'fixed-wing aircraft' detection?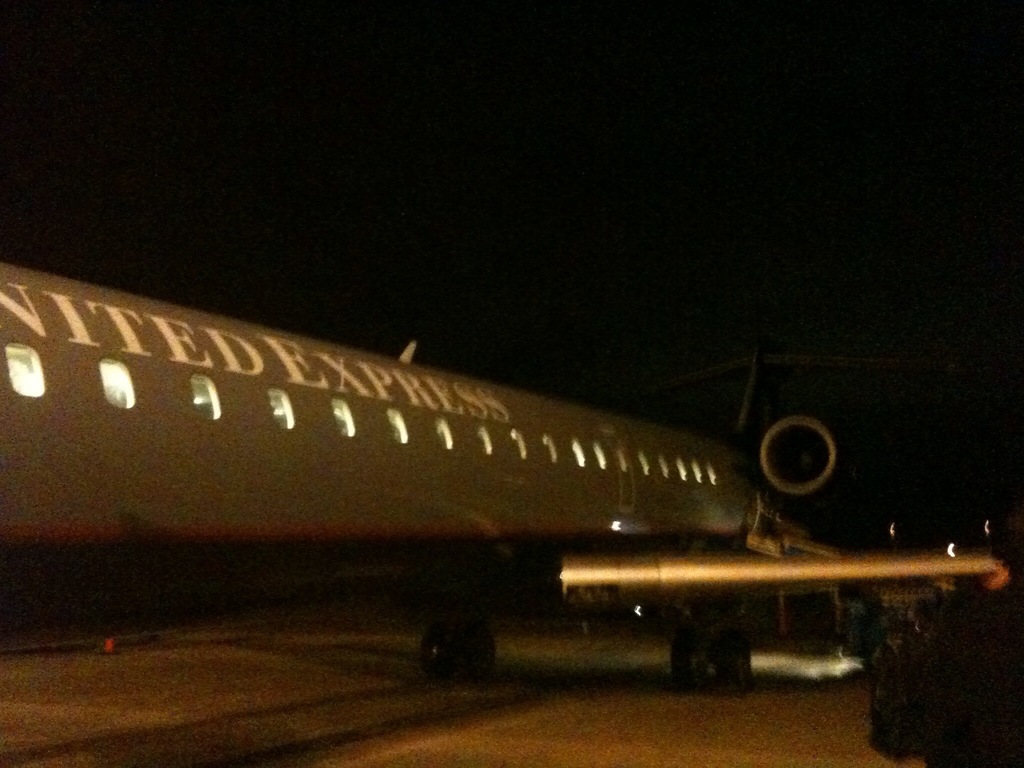
left=0, top=261, right=1005, bottom=692
